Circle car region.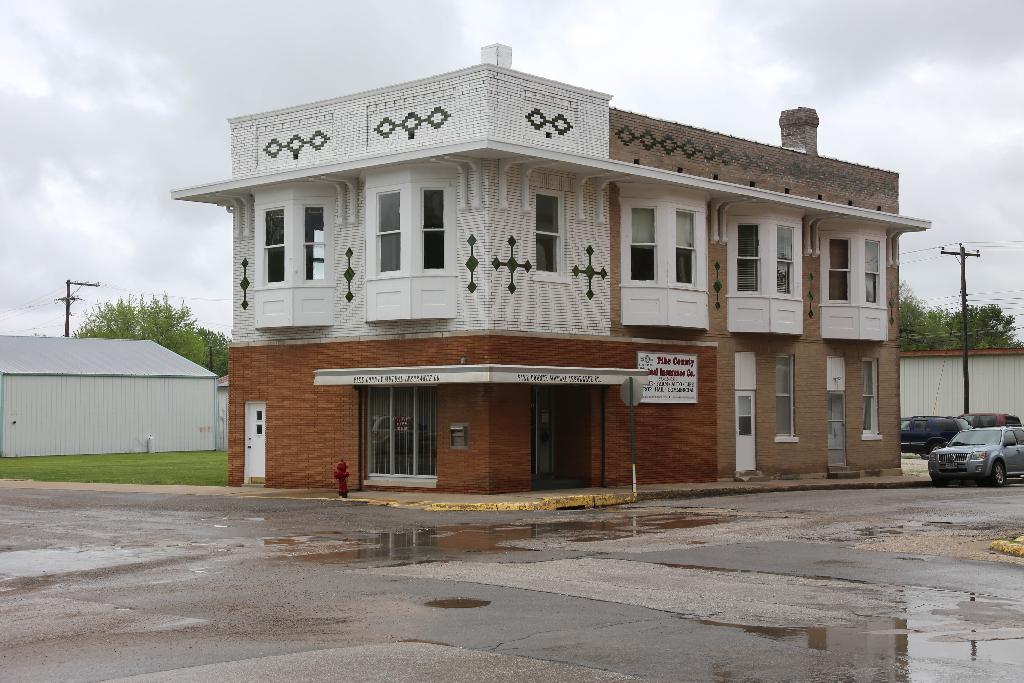
Region: region(911, 413, 1023, 488).
